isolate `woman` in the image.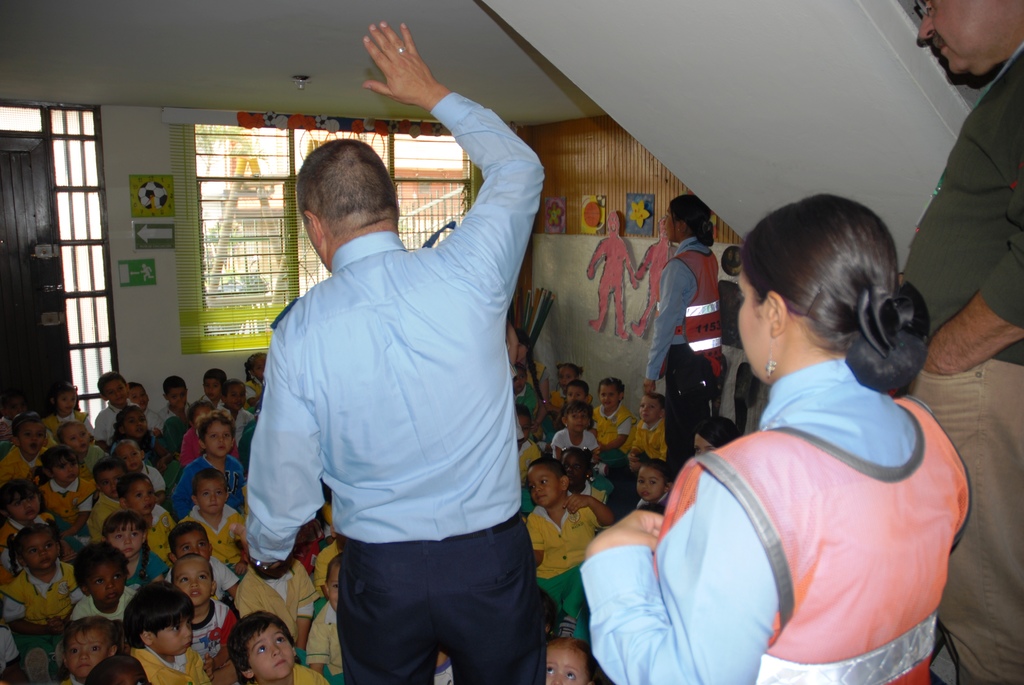
Isolated region: [left=645, top=196, right=968, bottom=681].
